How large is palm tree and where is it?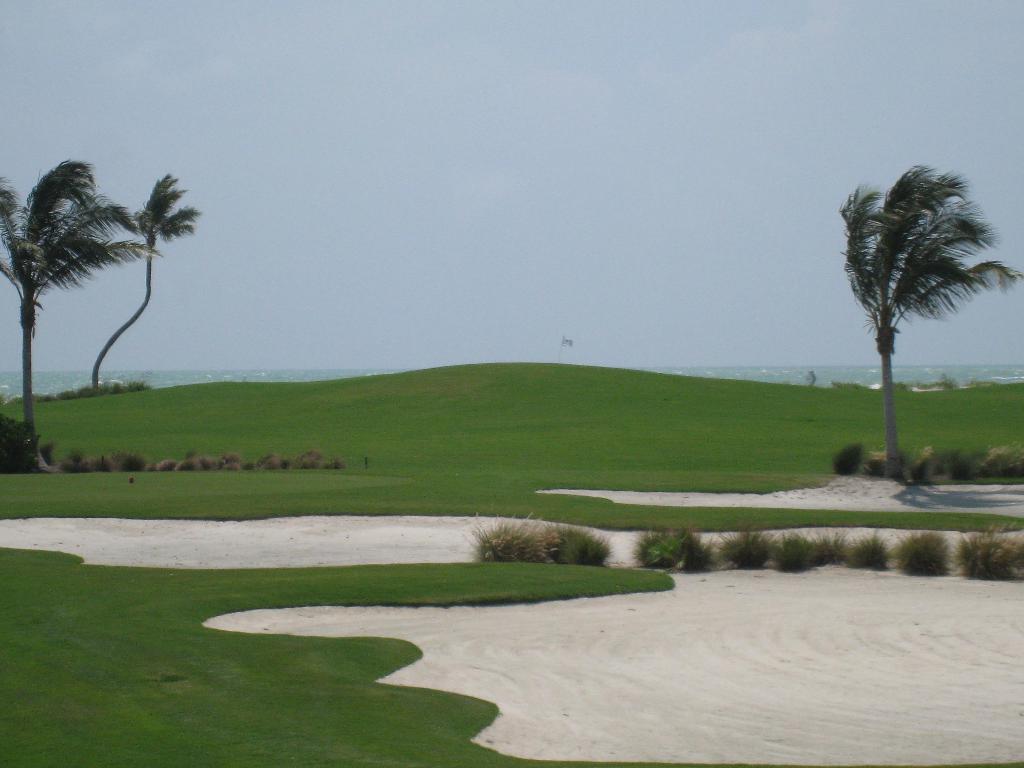
Bounding box: x1=108, y1=180, x2=179, y2=397.
